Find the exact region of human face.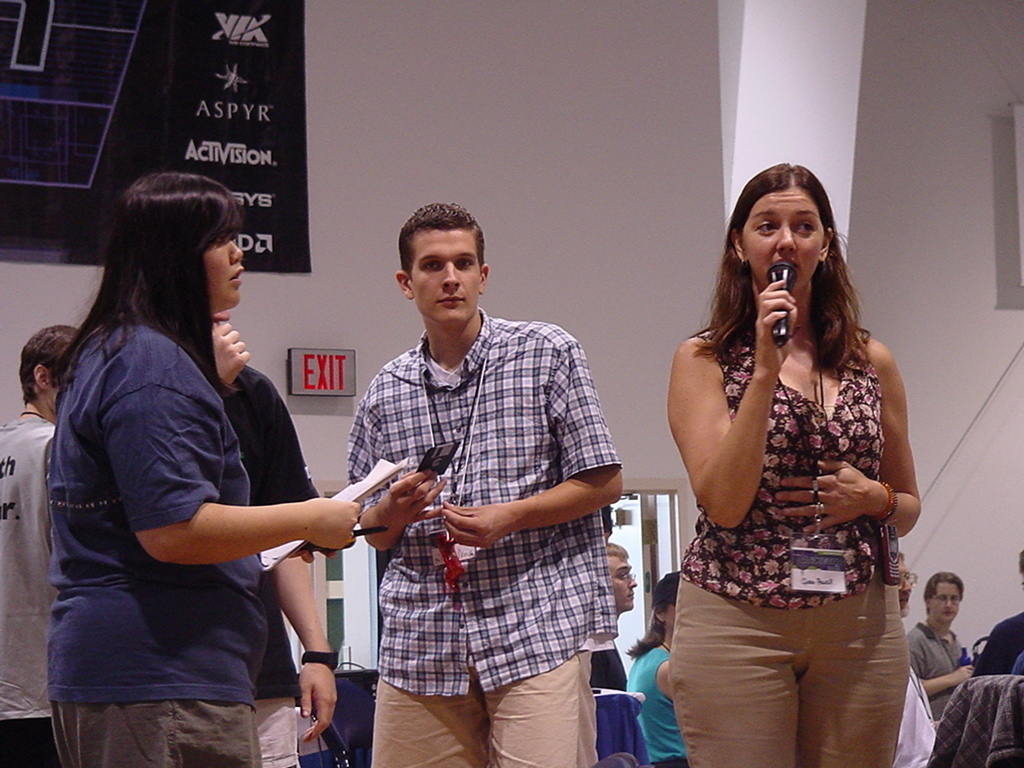
Exact region: [411,231,476,319].
